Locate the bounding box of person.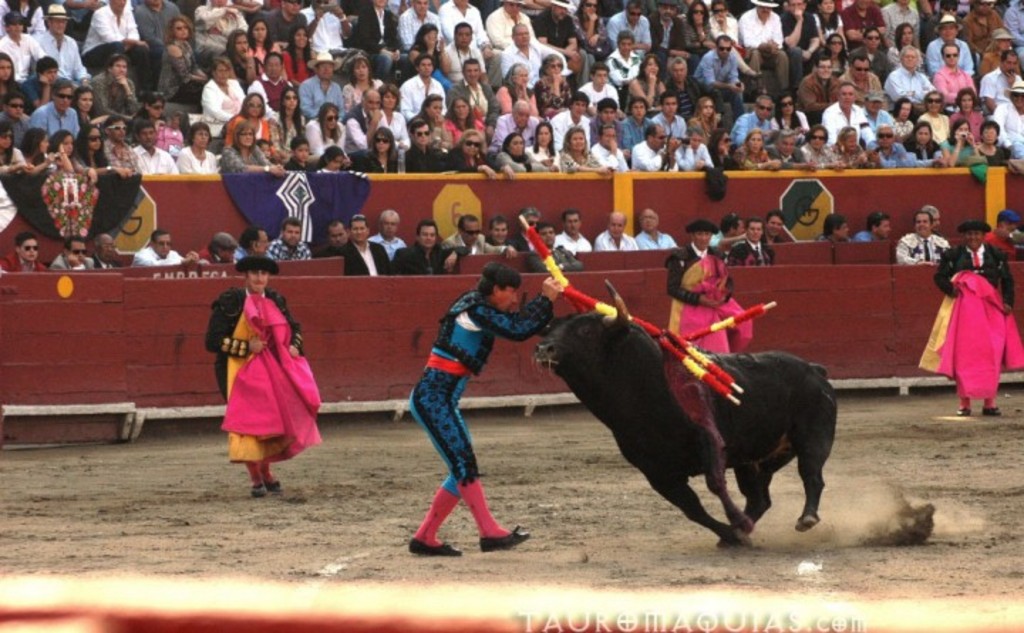
Bounding box: 343/54/378/104.
